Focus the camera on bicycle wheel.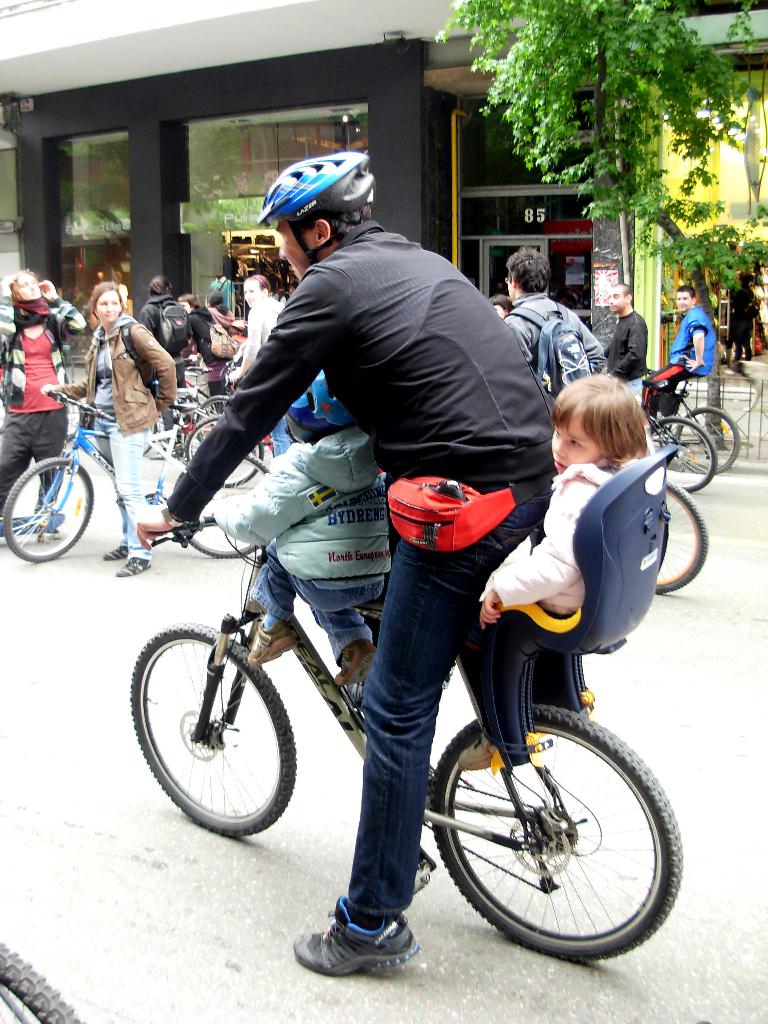
Focus region: region(193, 396, 229, 442).
